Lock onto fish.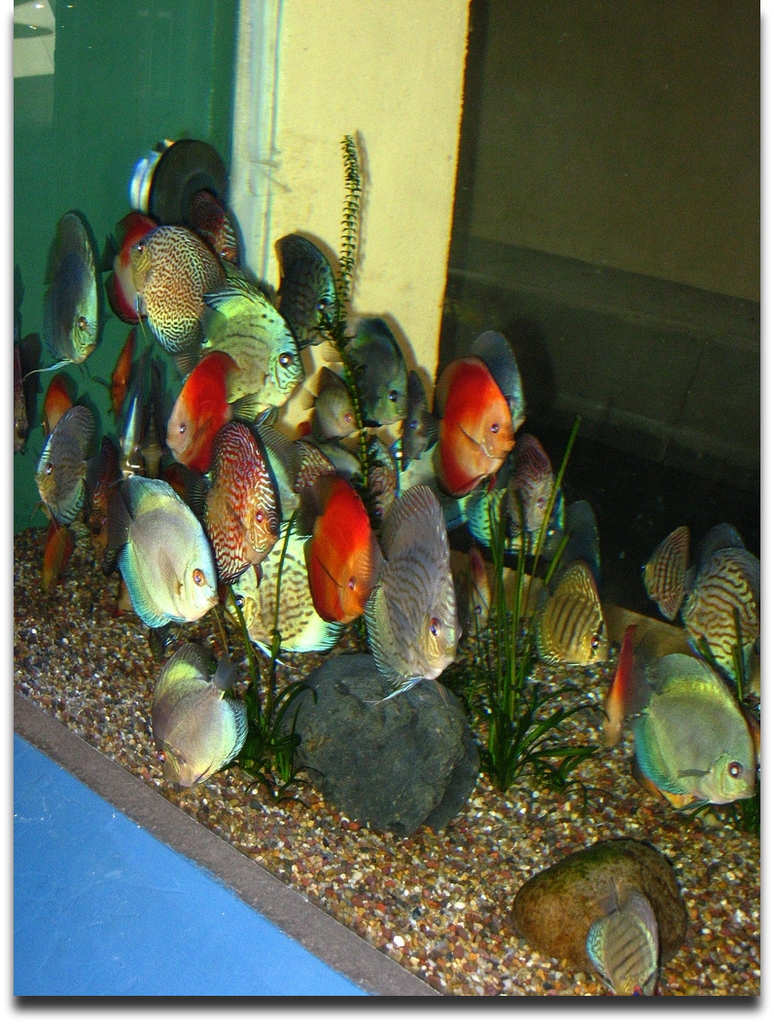
Locked: [709, 525, 758, 572].
